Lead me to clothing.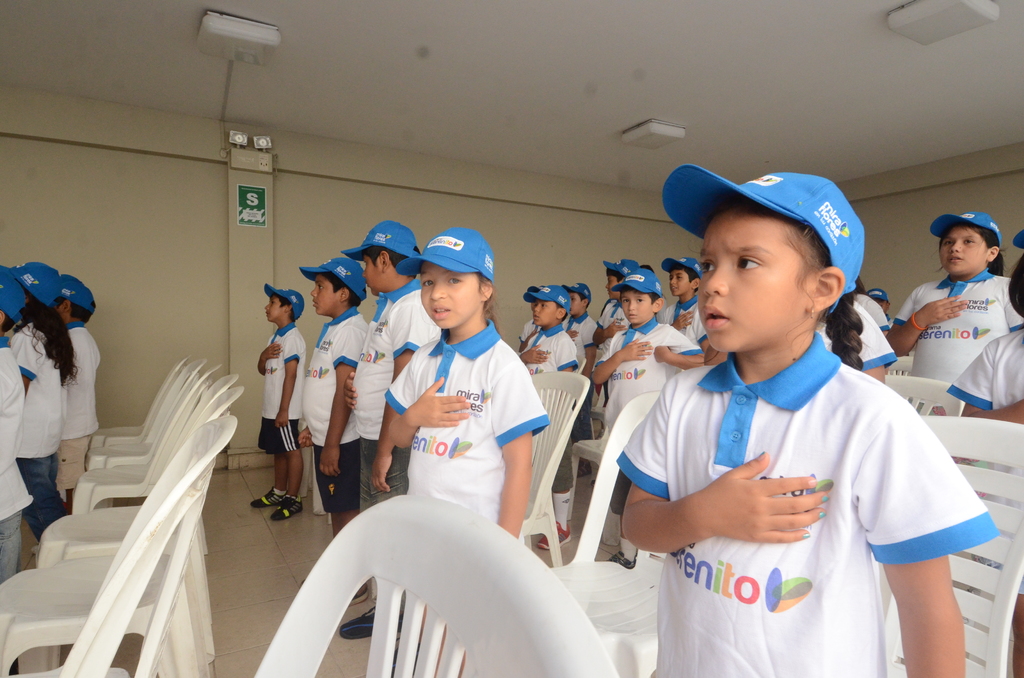
Lead to (x1=5, y1=317, x2=56, y2=458).
